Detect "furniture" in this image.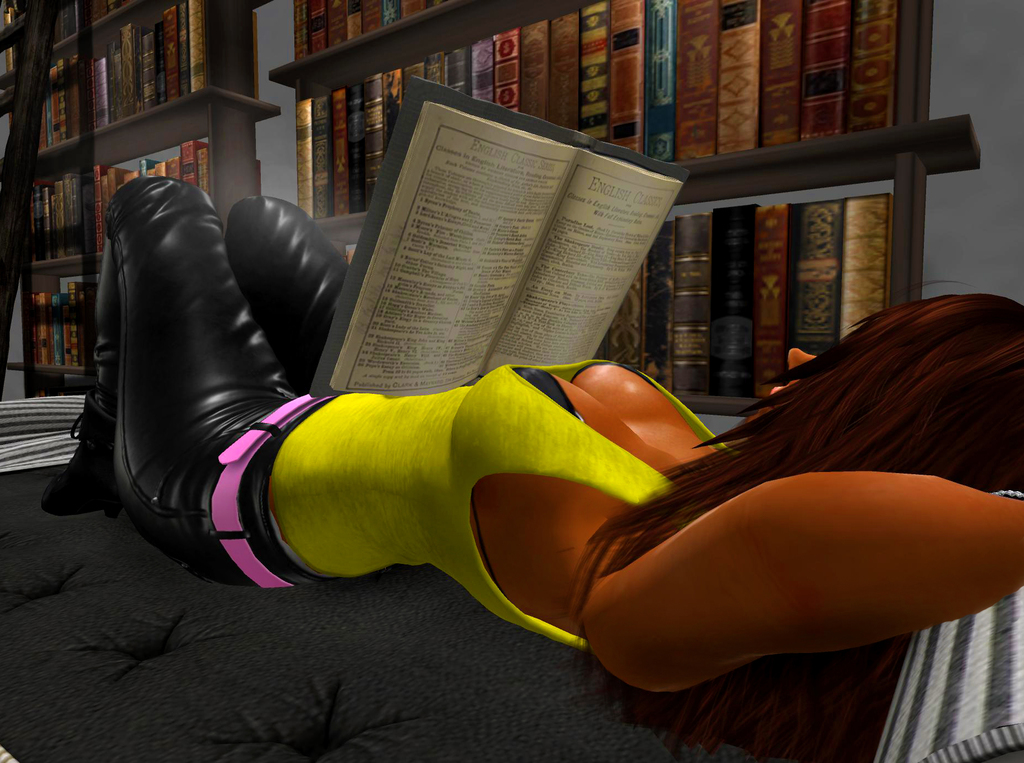
Detection: (0, 464, 1023, 762).
